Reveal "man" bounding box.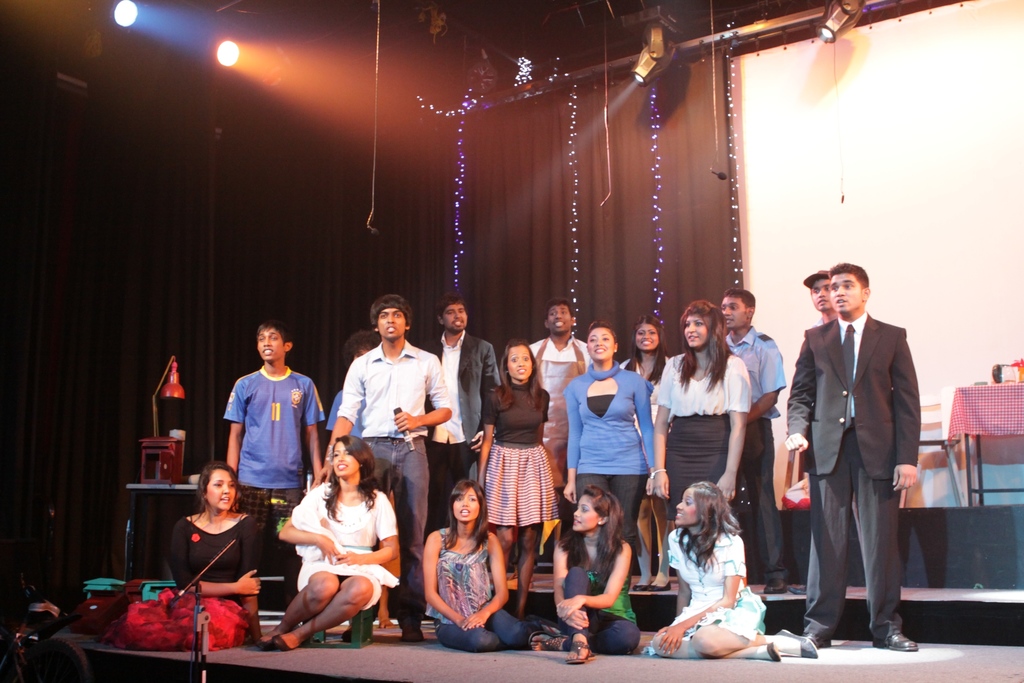
Revealed: region(528, 299, 592, 563).
